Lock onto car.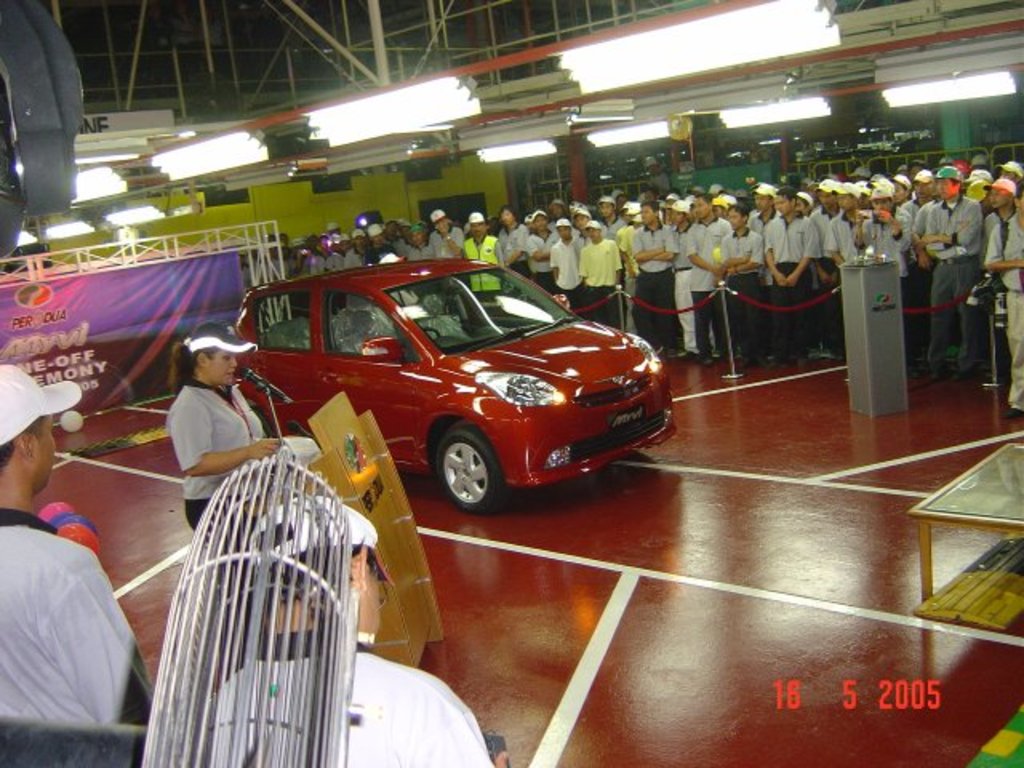
Locked: 234/261/682/514.
